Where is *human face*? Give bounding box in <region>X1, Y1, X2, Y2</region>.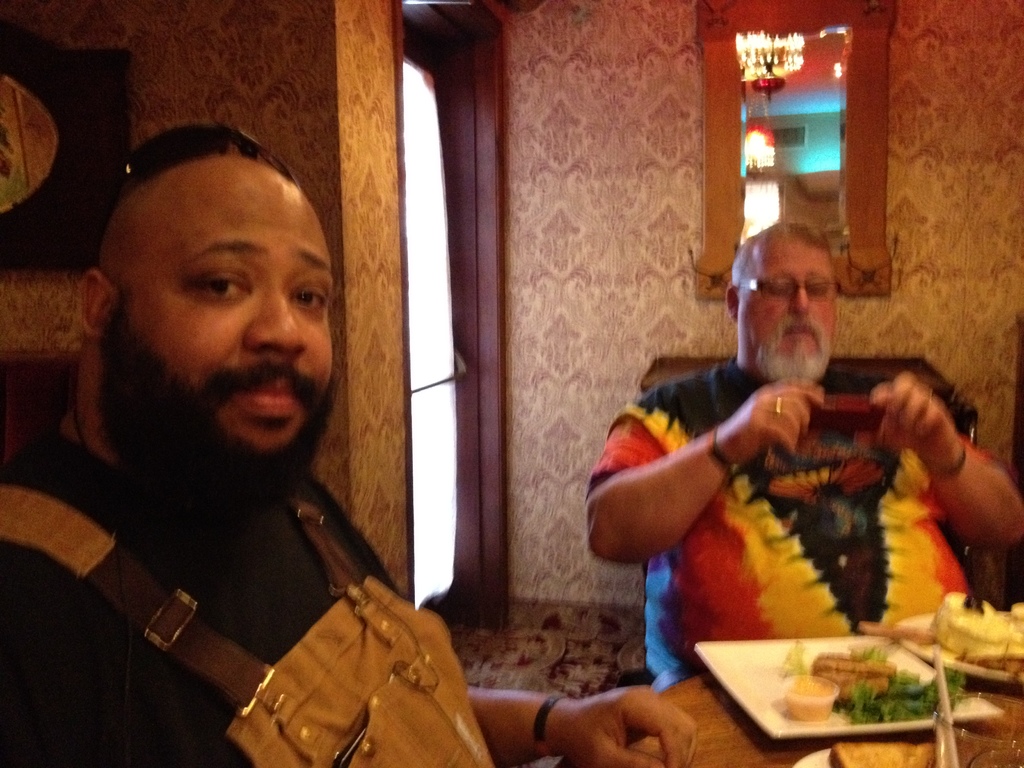
<region>100, 152, 335, 506</region>.
